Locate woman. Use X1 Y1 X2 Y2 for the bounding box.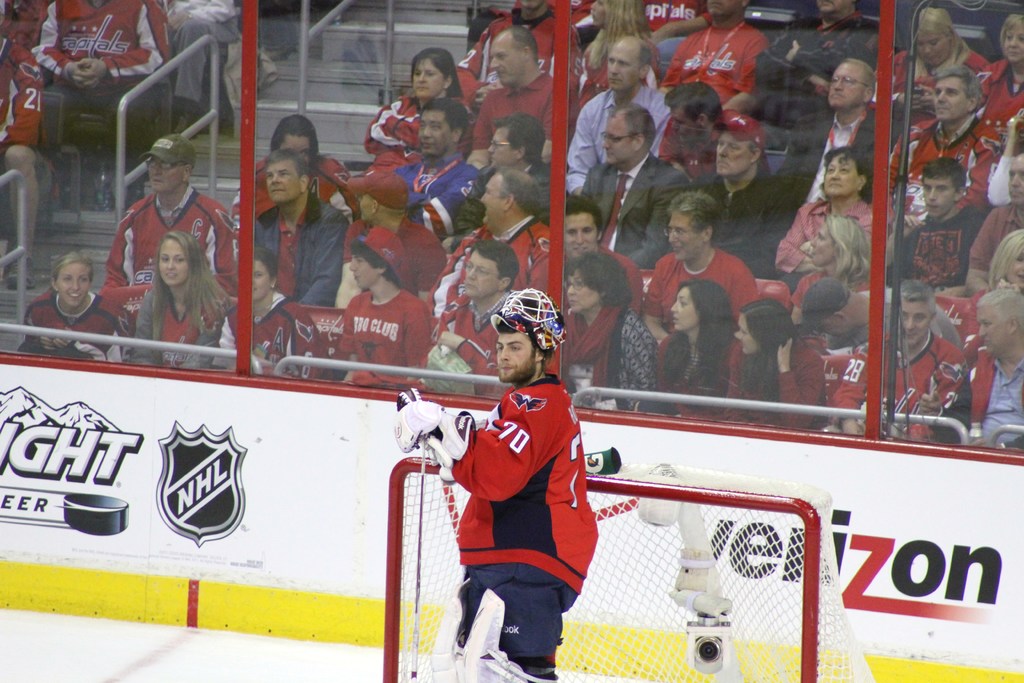
230 115 362 236.
